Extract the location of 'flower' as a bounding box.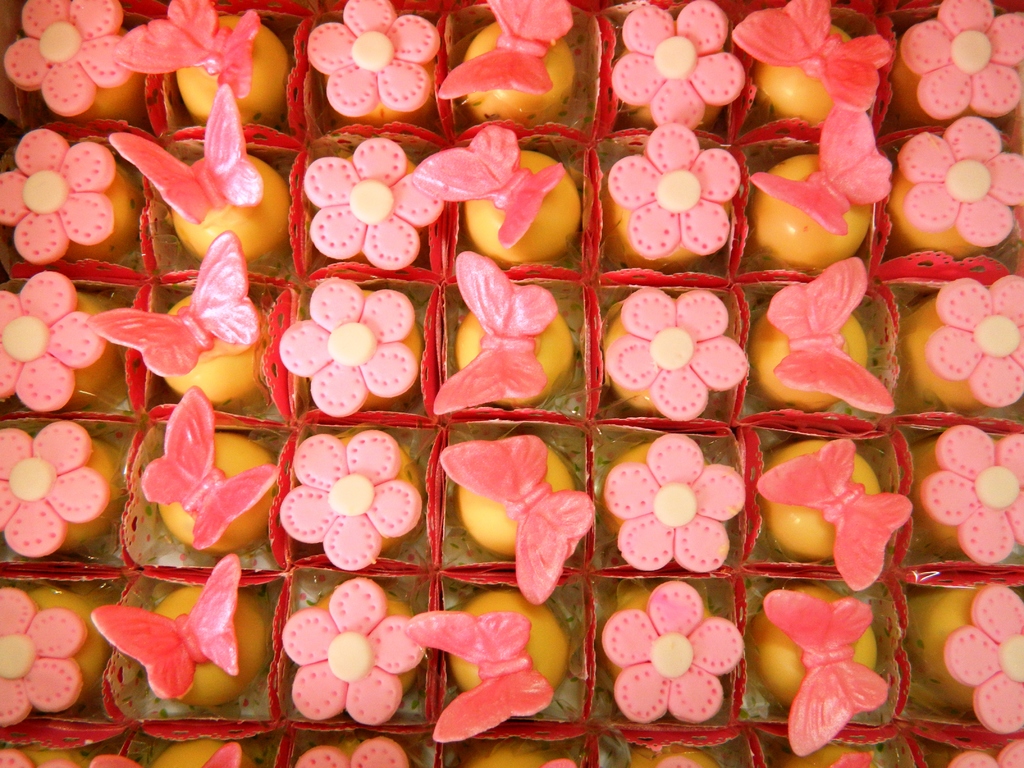
l=599, t=580, r=744, b=724.
